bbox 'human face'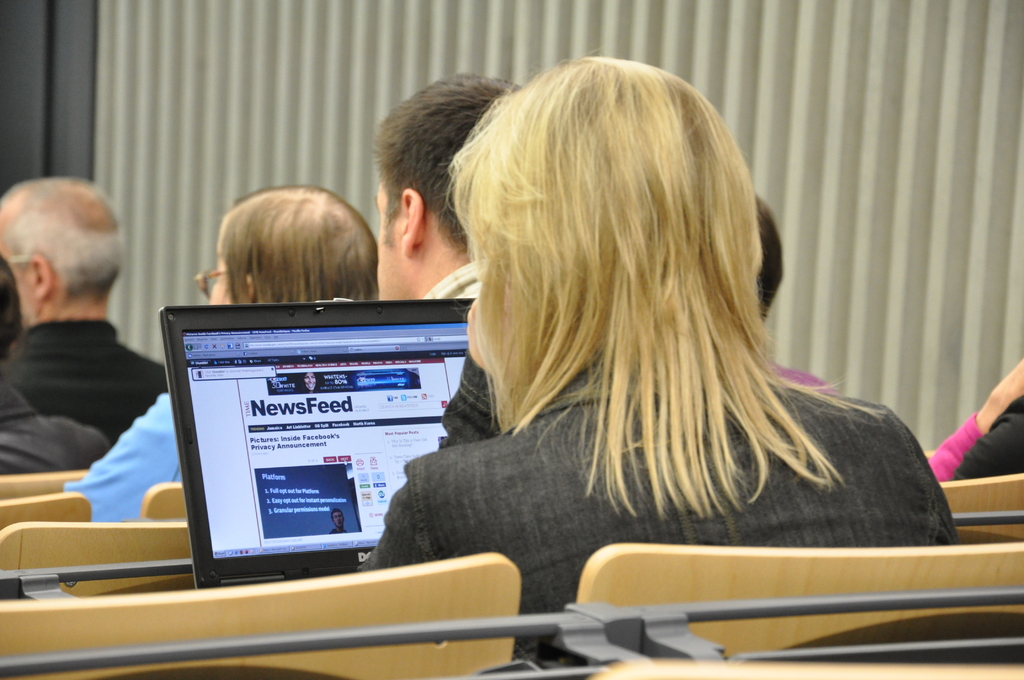
(207,232,228,303)
